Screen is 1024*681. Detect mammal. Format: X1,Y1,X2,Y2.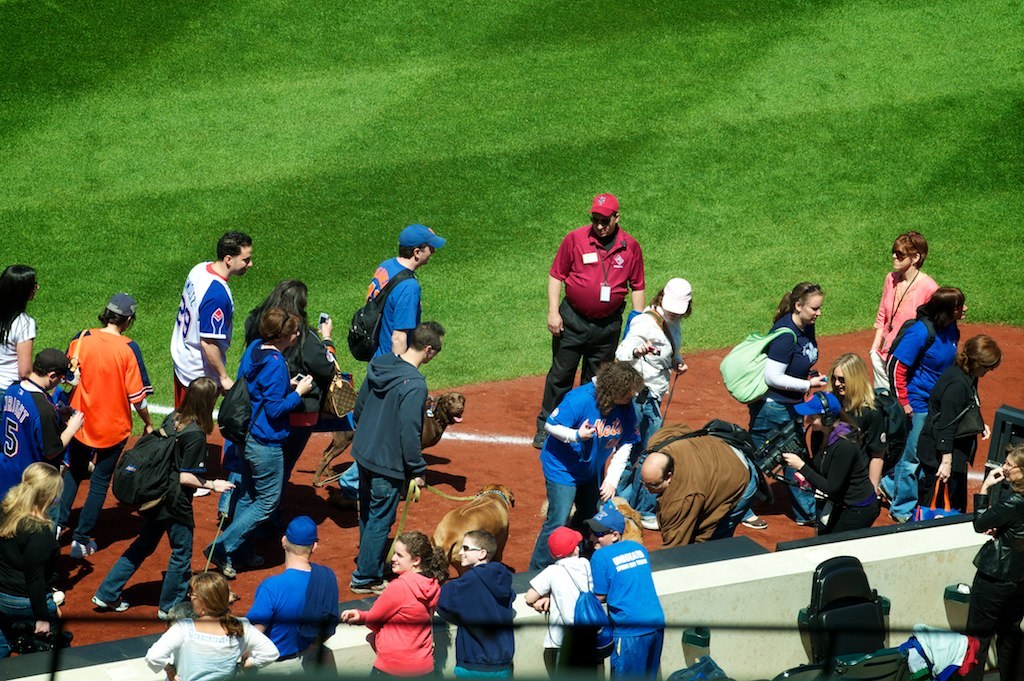
334,229,443,496.
